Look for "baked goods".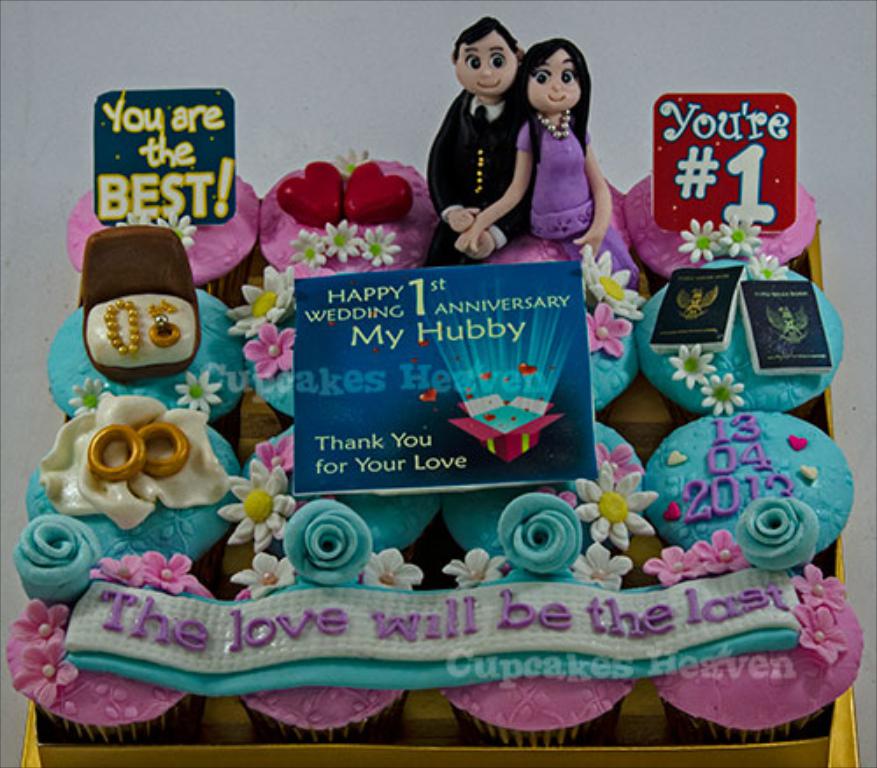
Found: x1=444, y1=410, x2=647, y2=573.
